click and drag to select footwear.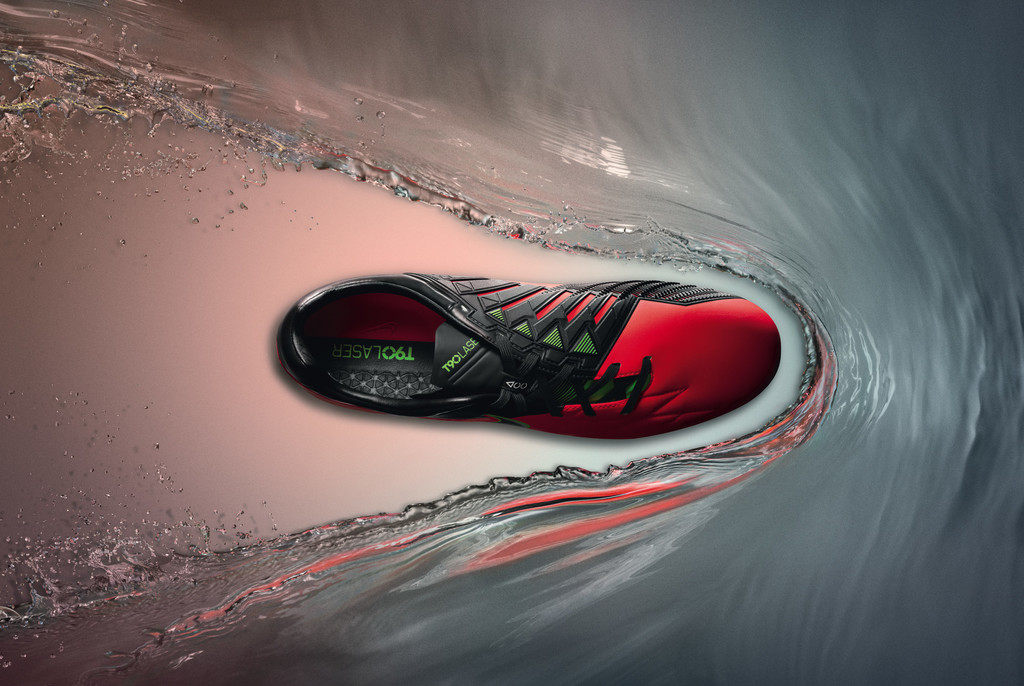
Selection: <box>273,267,781,440</box>.
